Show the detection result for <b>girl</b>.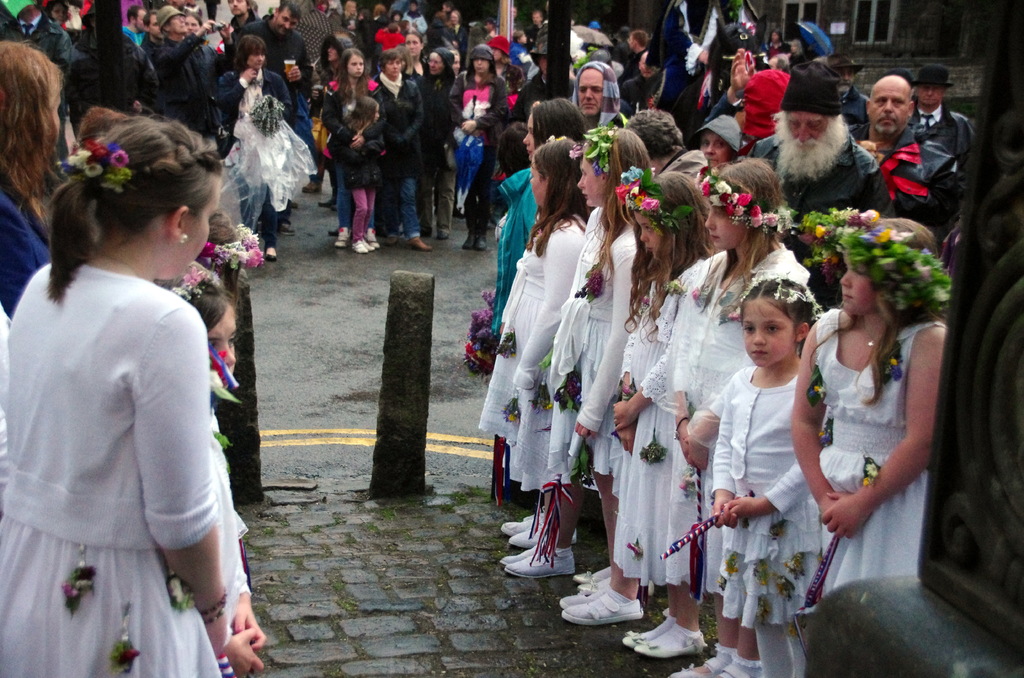
box(194, 207, 265, 307).
